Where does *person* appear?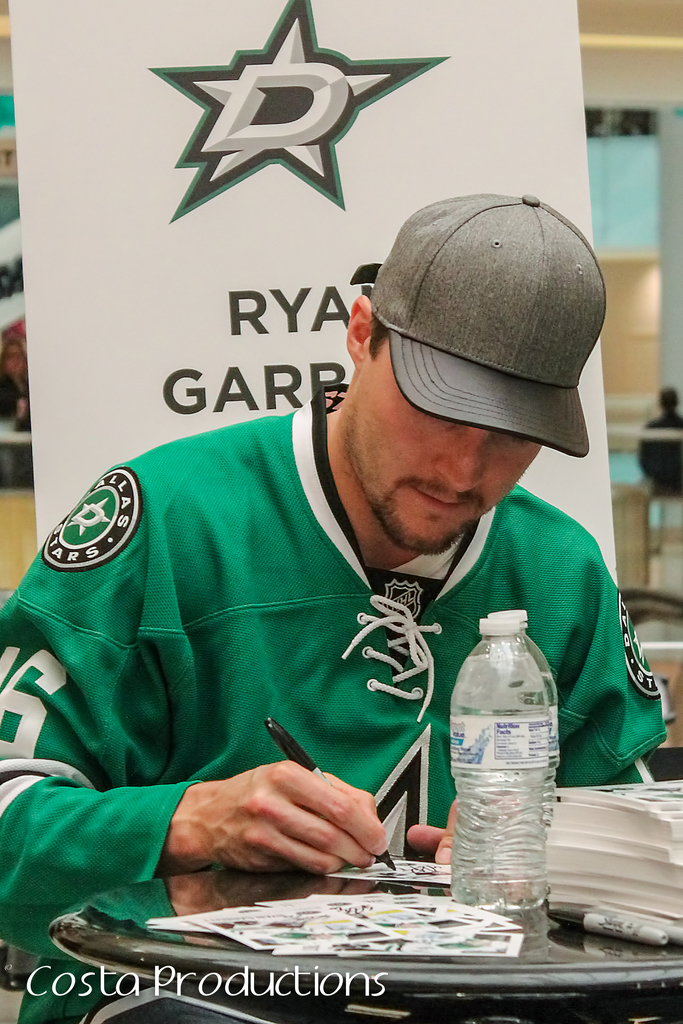
Appears at pyautogui.locateOnScreen(636, 378, 682, 574).
